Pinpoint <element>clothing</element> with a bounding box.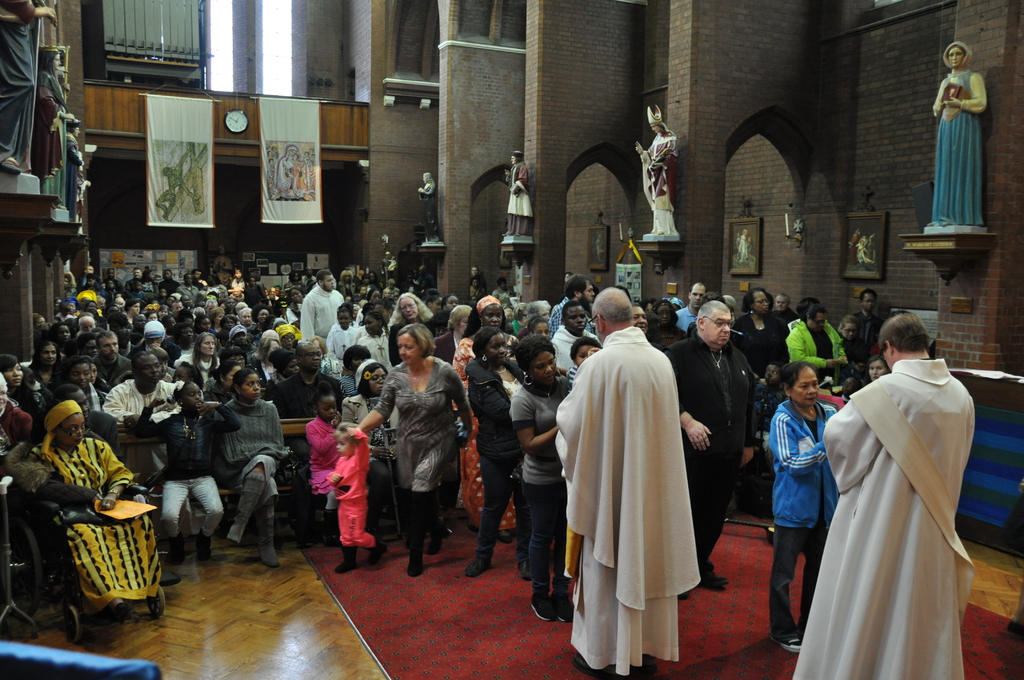
<box>646,129,678,241</box>.
